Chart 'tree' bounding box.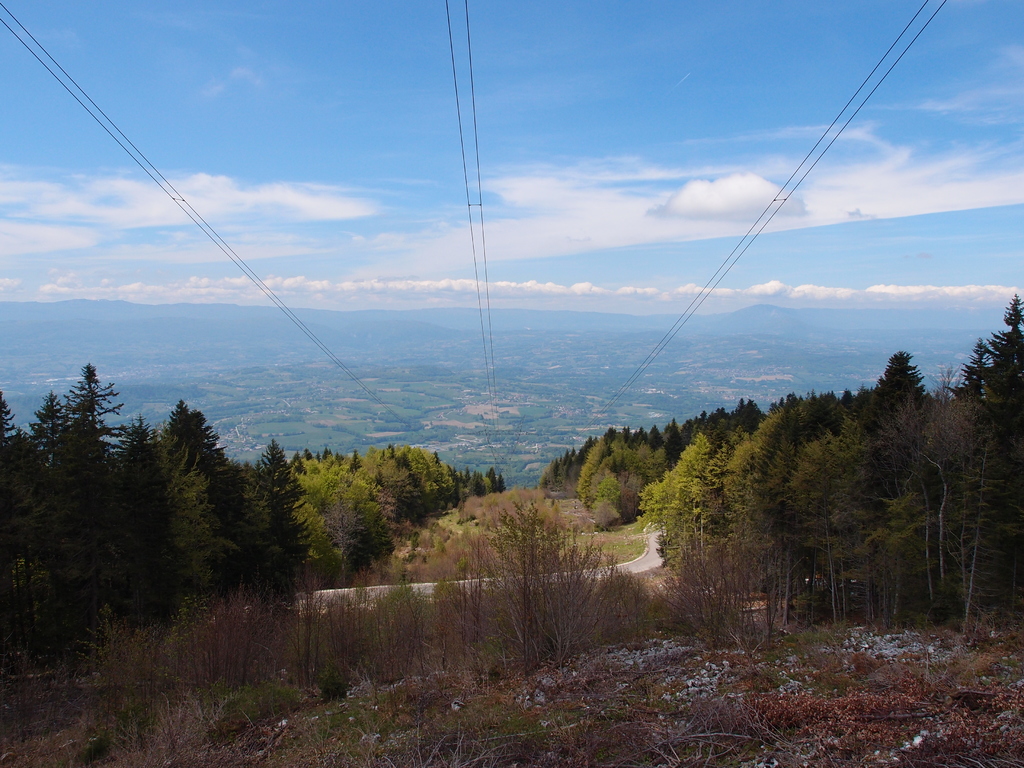
Charted: left=0, top=348, right=65, bottom=654.
